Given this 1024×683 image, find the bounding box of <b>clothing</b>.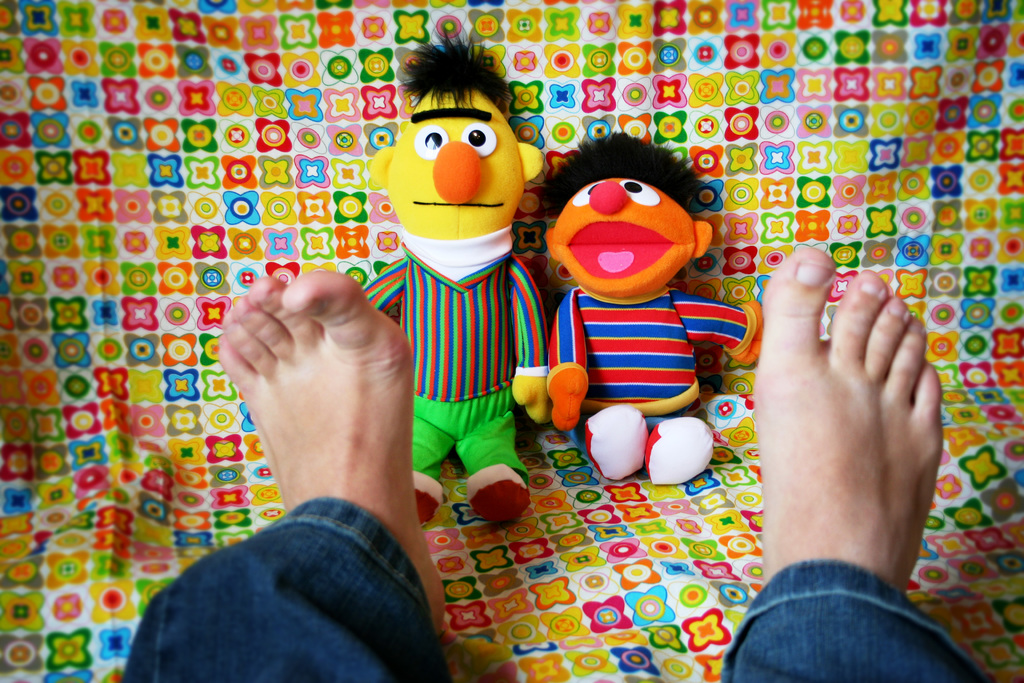
[360,226,548,488].
